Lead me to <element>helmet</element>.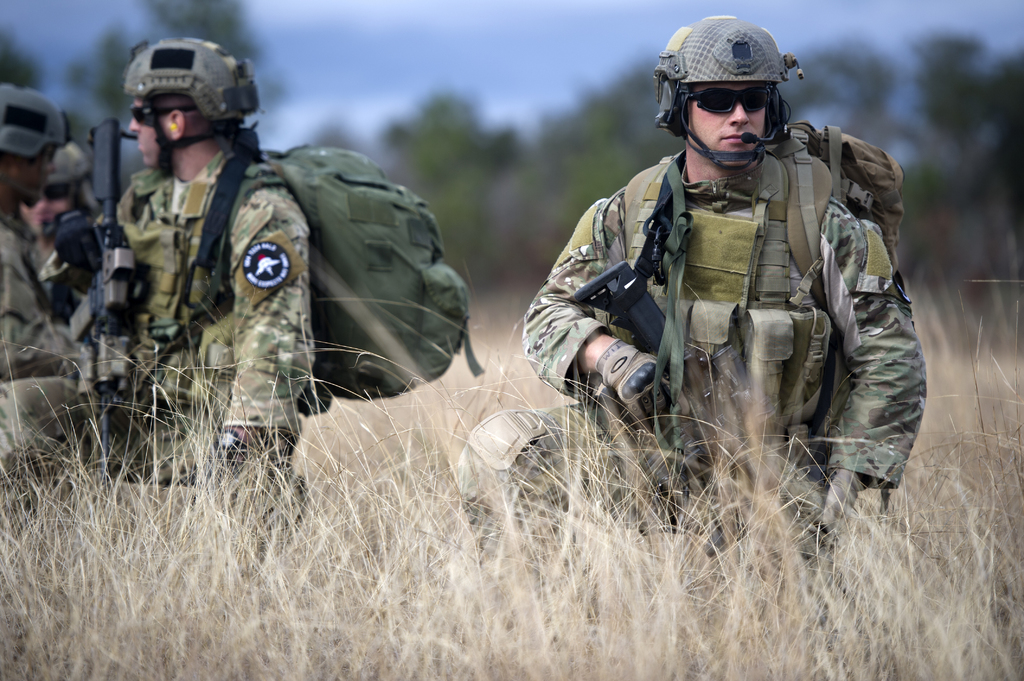
Lead to [0, 82, 70, 207].
